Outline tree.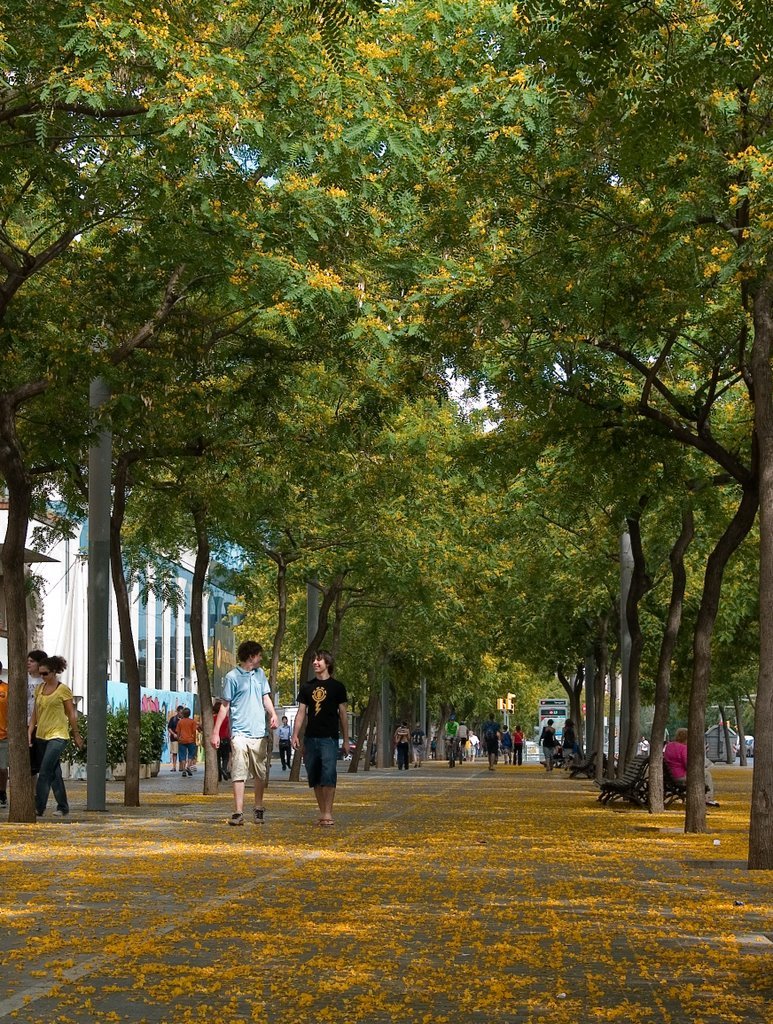
Outline: [737,0,772,885].
